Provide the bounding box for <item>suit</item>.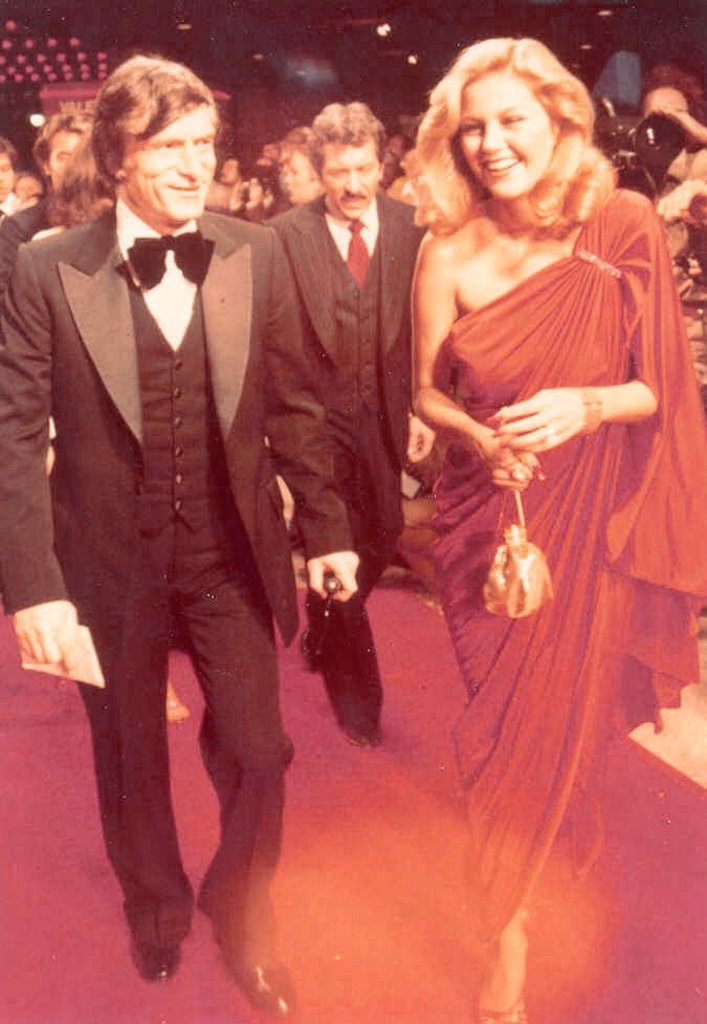
left=27, top=145, right=304, bottom=986.
